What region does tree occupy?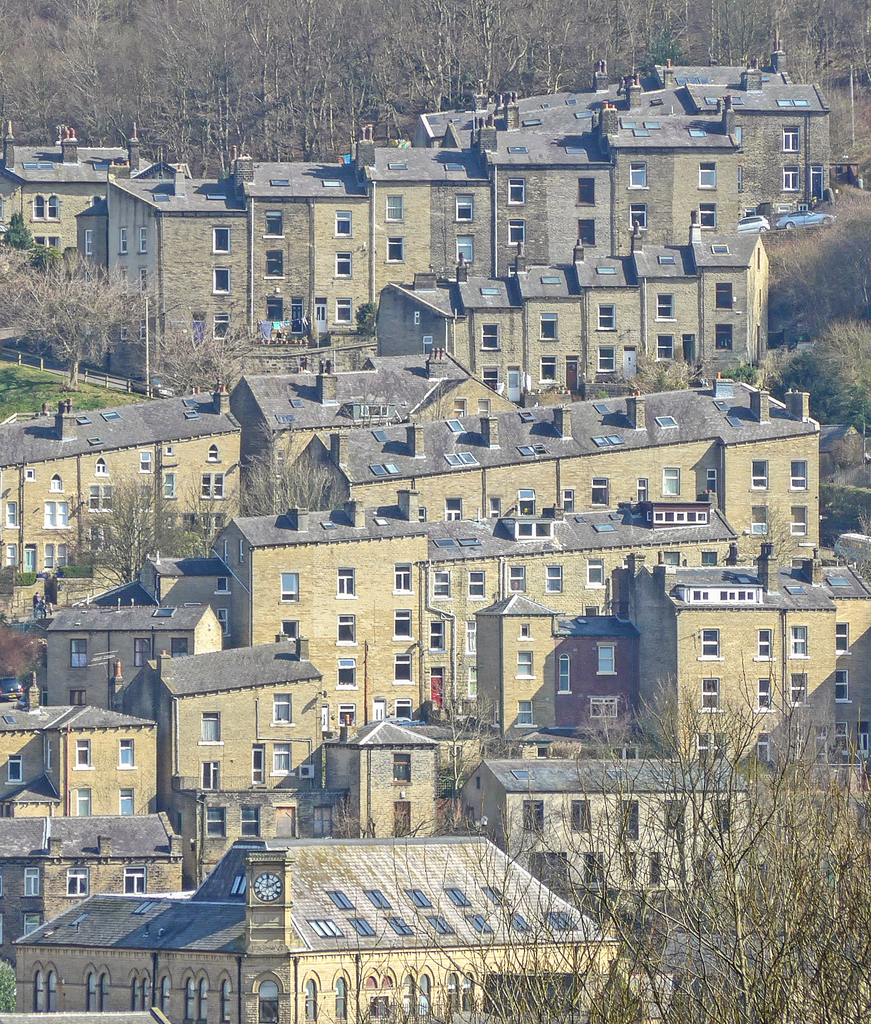
Rect(762, 317, 870, 443).
